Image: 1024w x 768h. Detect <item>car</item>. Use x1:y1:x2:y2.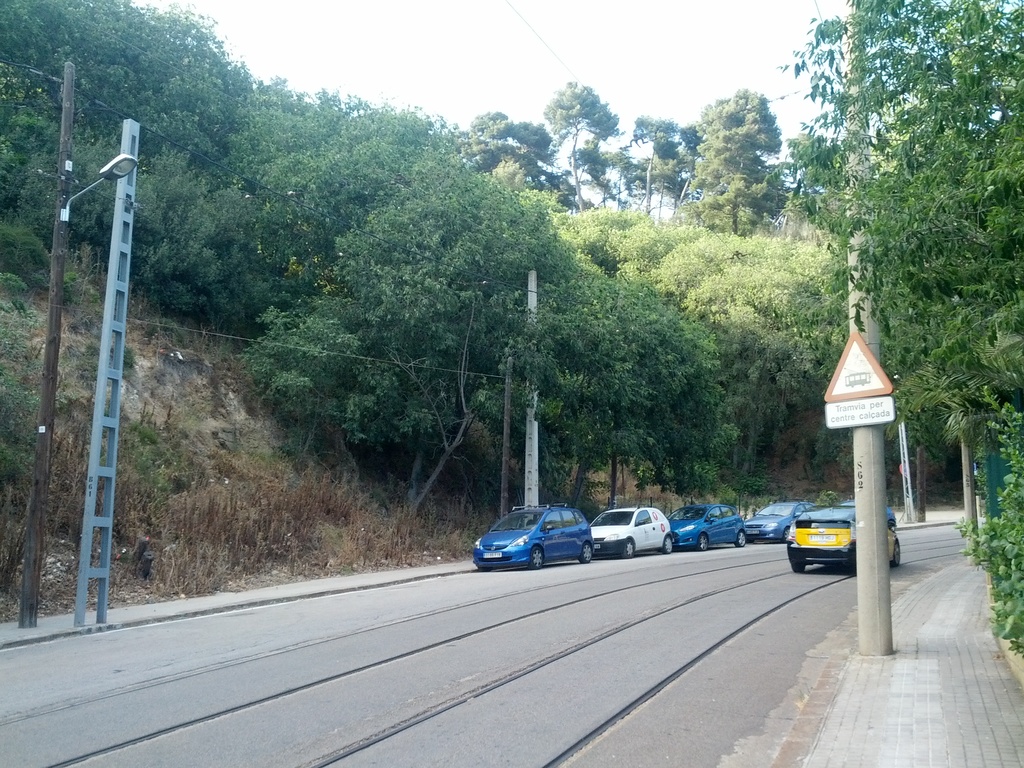
474:504:595:569.
